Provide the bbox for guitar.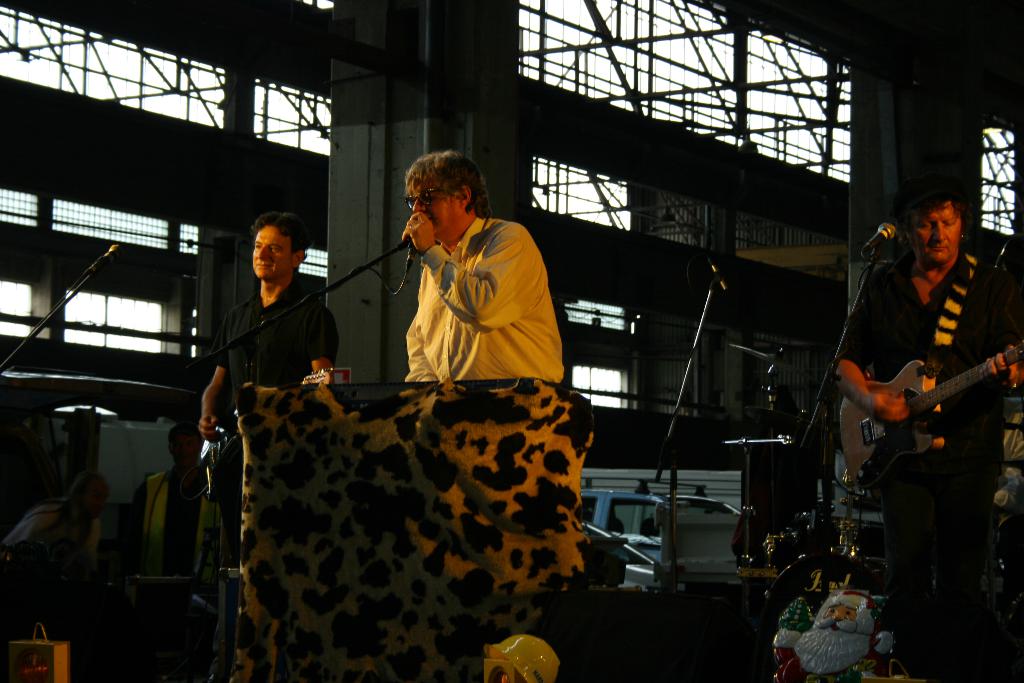
bbox=(836, 338, 1023, 495).
